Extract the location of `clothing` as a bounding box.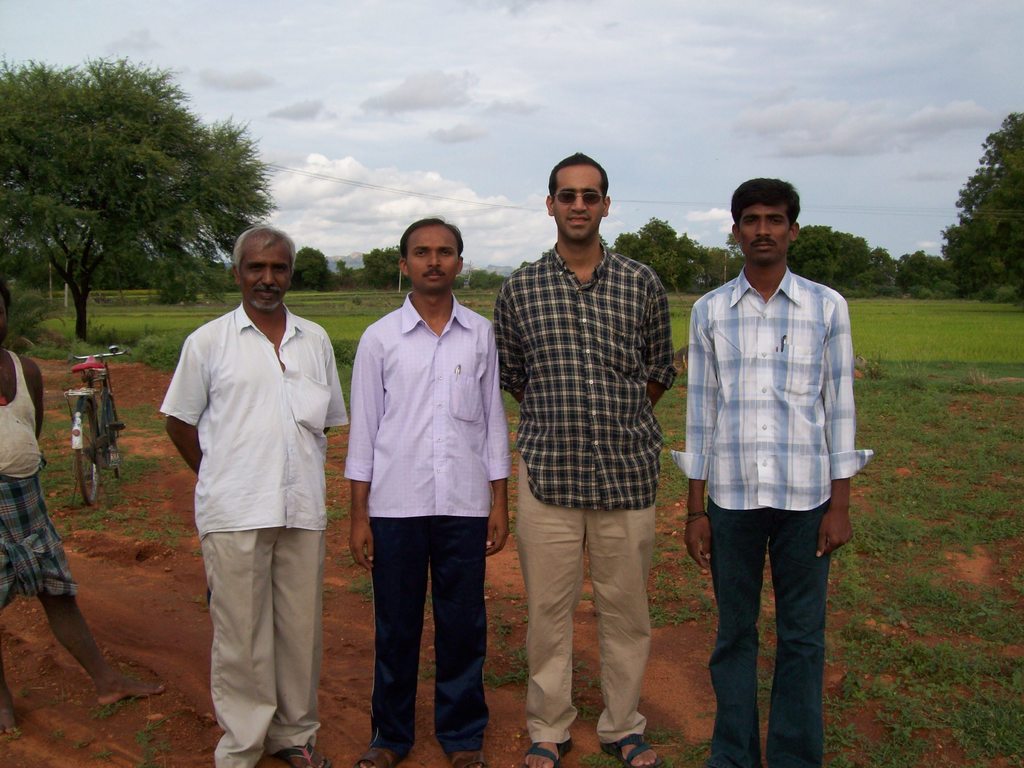
x1=0, y1=349, x2=80, y2=606.
